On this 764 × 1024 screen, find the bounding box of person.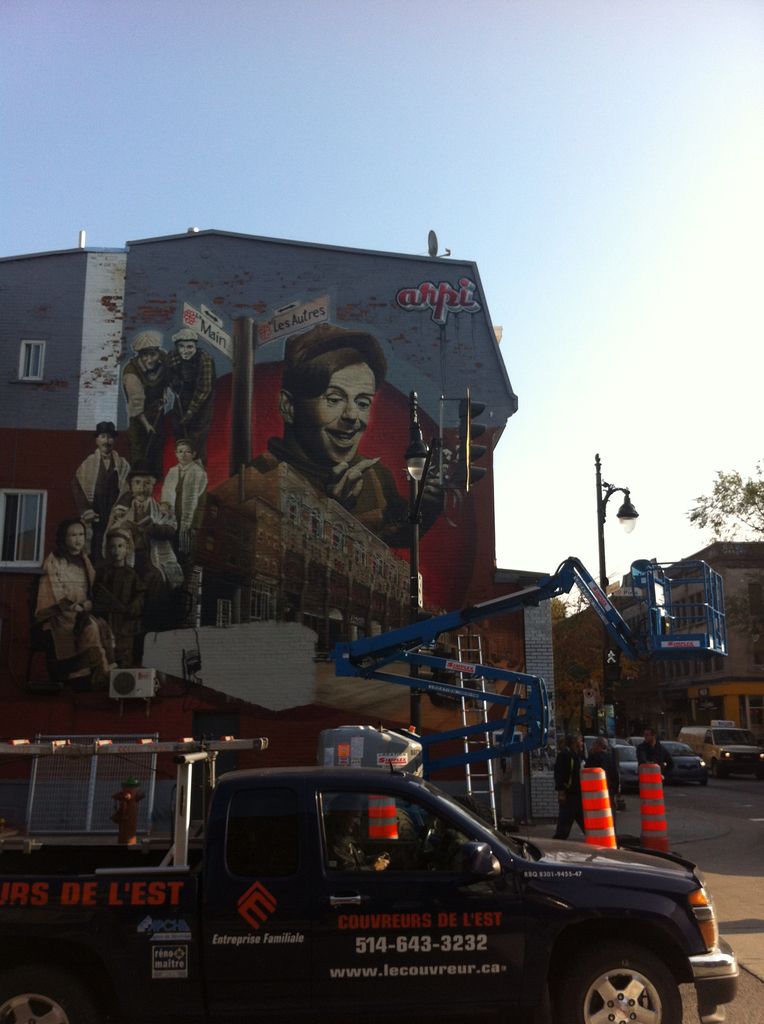
Bounding box: locate(76, 504, 100, 547).
